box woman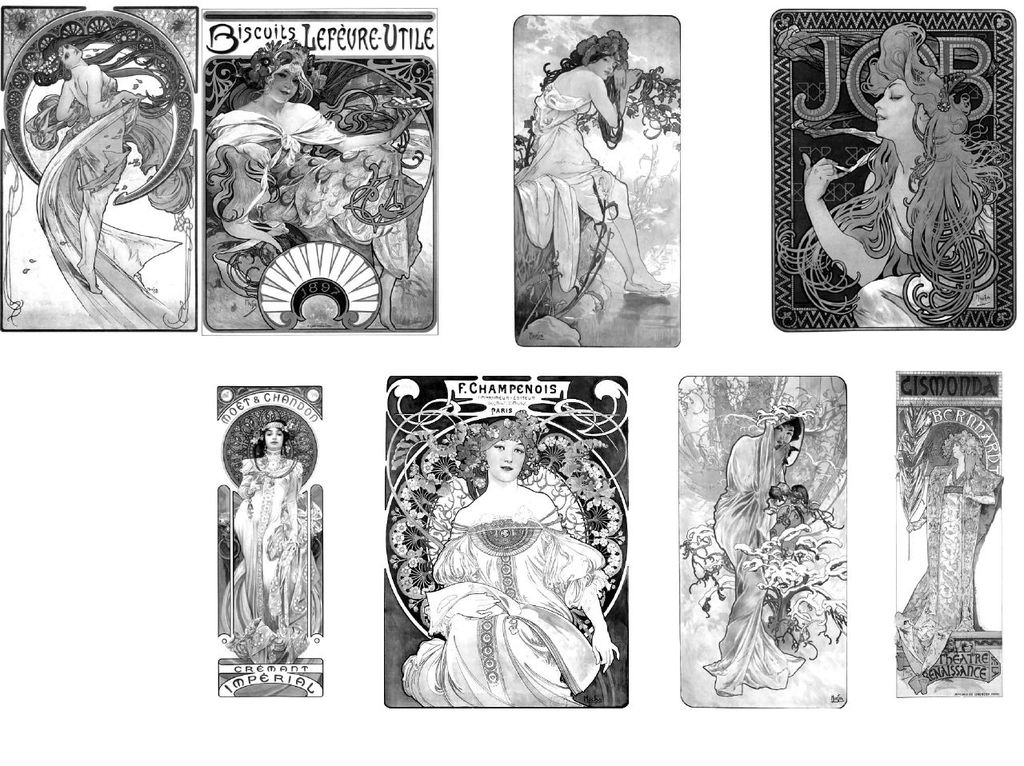
detection(521, 18, 660, 329)
